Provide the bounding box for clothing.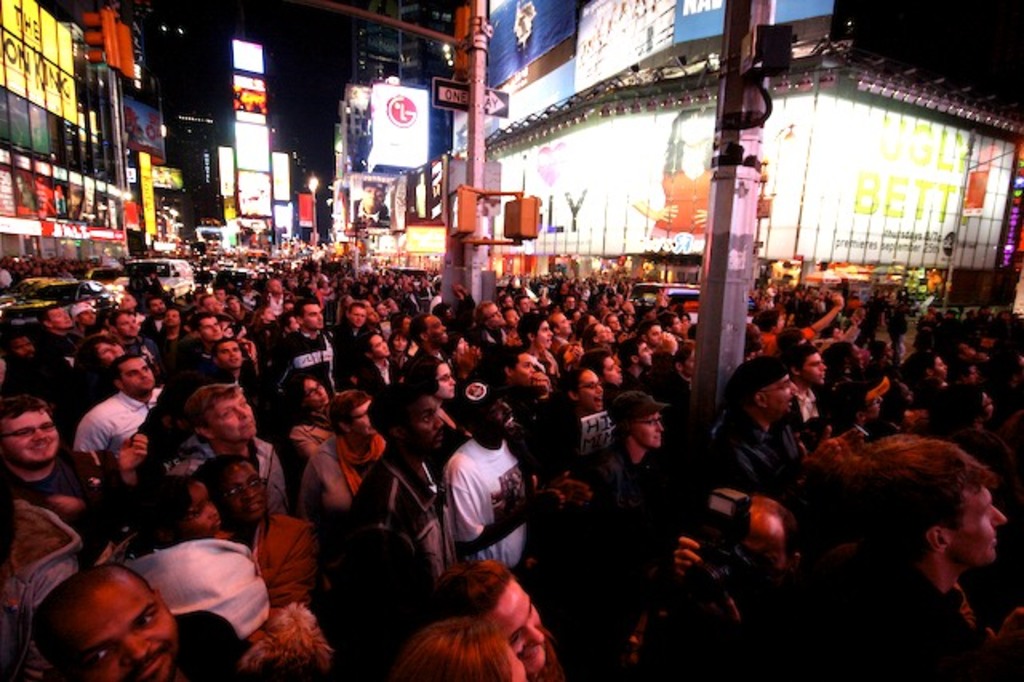
bbox=[352, 440, 461, 583].
